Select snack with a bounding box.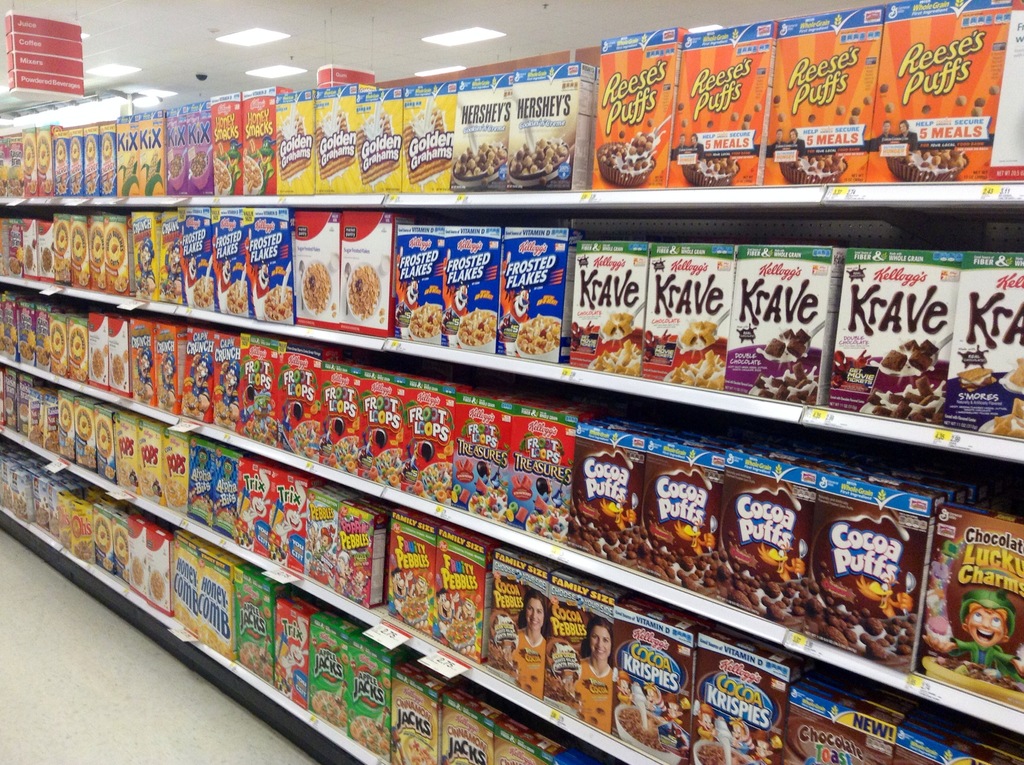
[596,709,601,711].
